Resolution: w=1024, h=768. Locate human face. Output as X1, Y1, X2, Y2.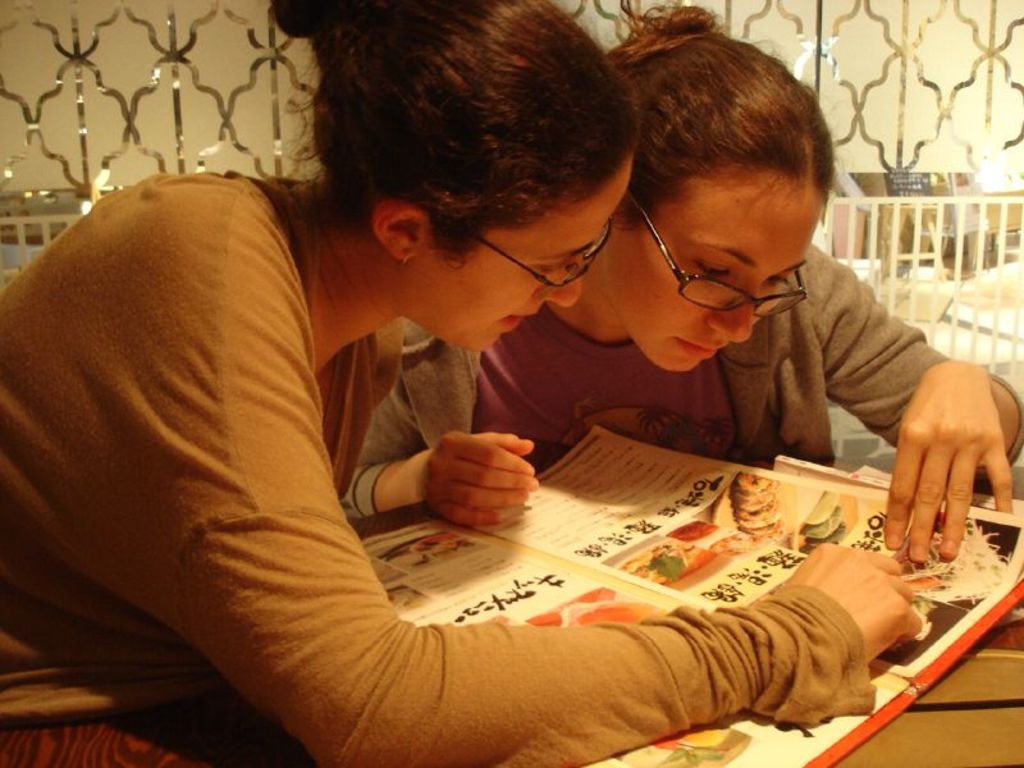
412, 154, 631, 353.
